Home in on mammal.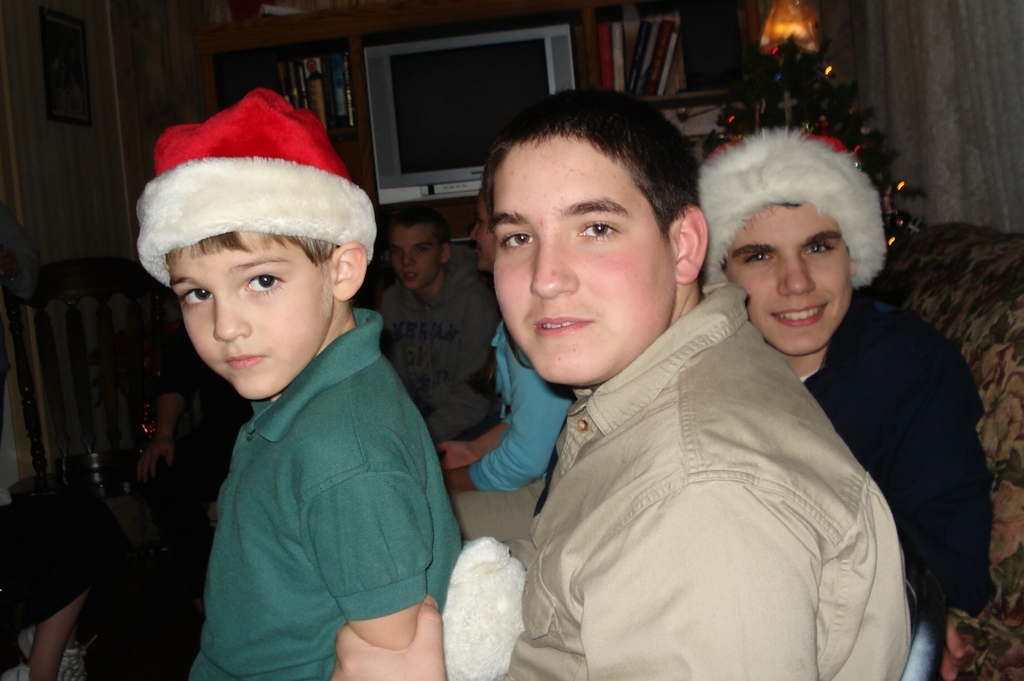
Homed in at bbox=(700, 115, 999, 679).
